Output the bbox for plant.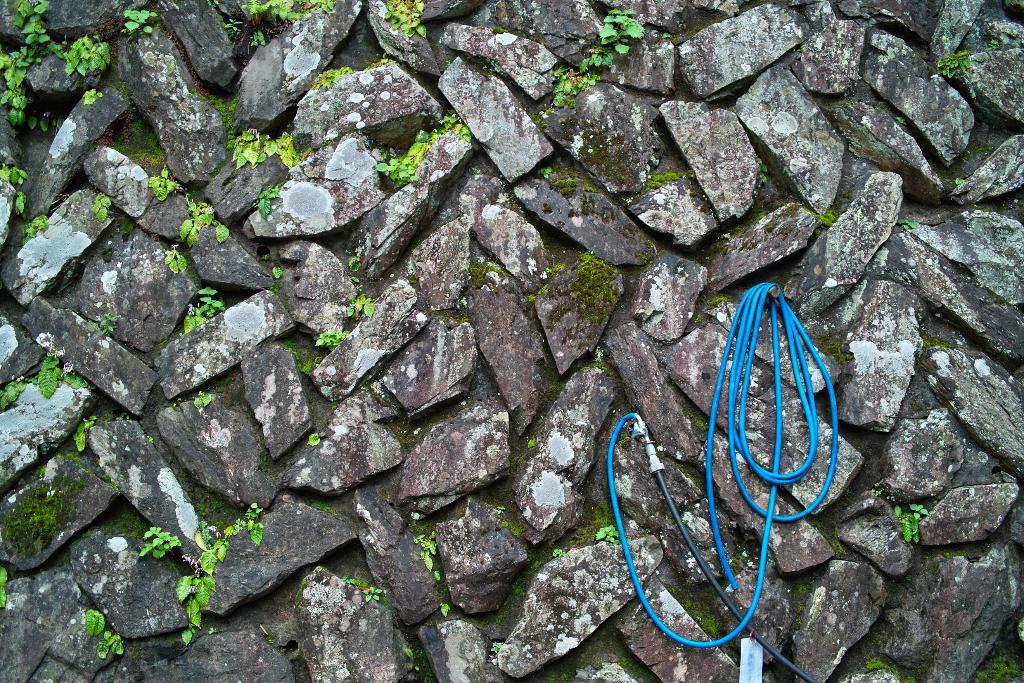
box(100, 313, 117, 338).
